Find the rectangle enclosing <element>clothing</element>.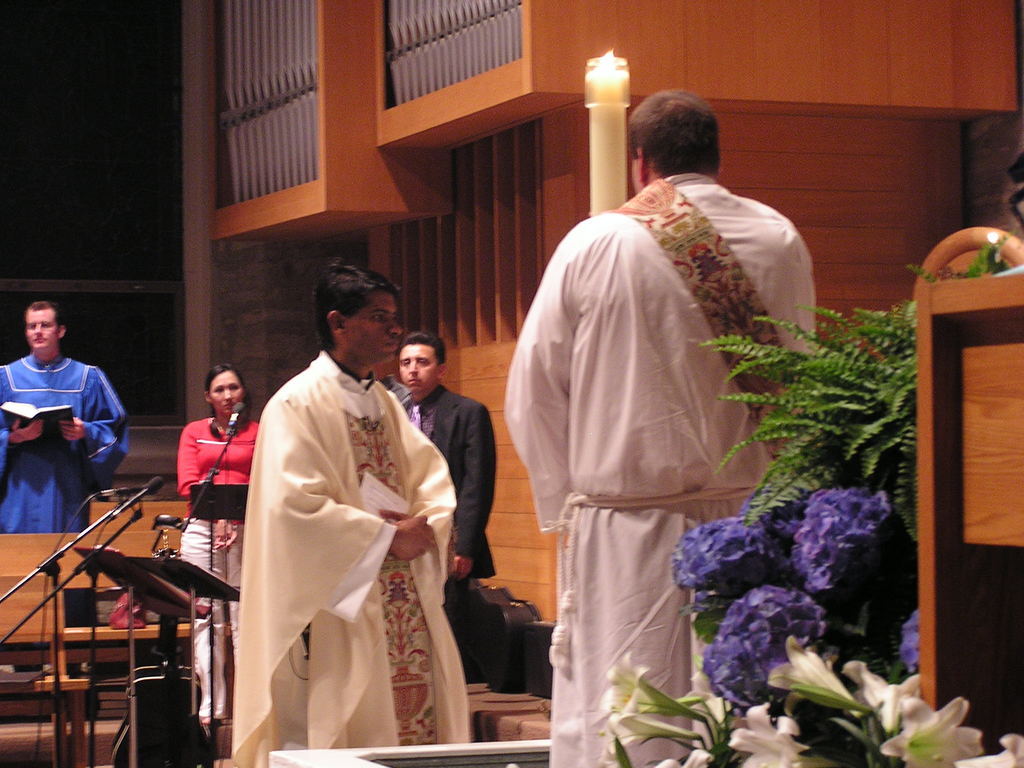
399/381/497/624.
